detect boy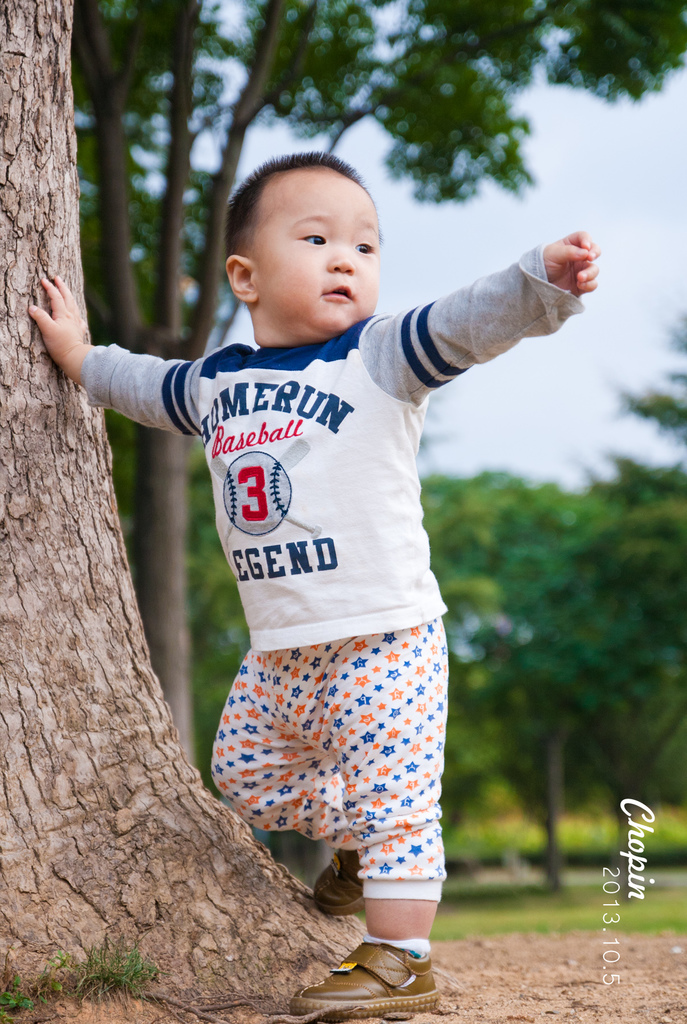
{"left": 70, "top": 129, "right": 552, "bottom": 962}
